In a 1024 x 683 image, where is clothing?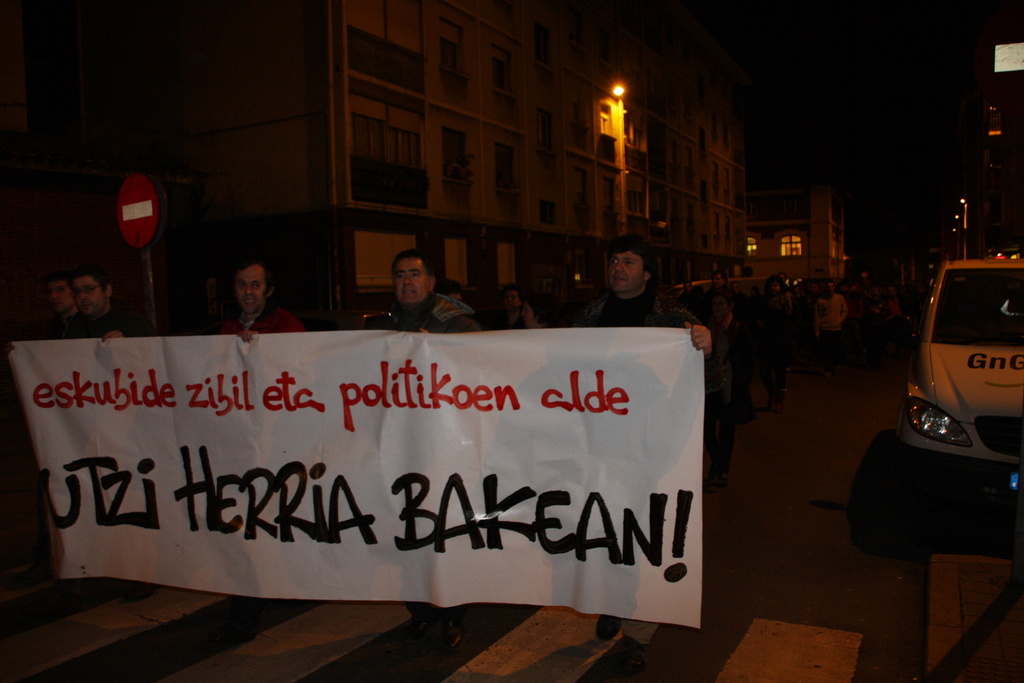
(left=754, top=294, right=789, bottom=343).
